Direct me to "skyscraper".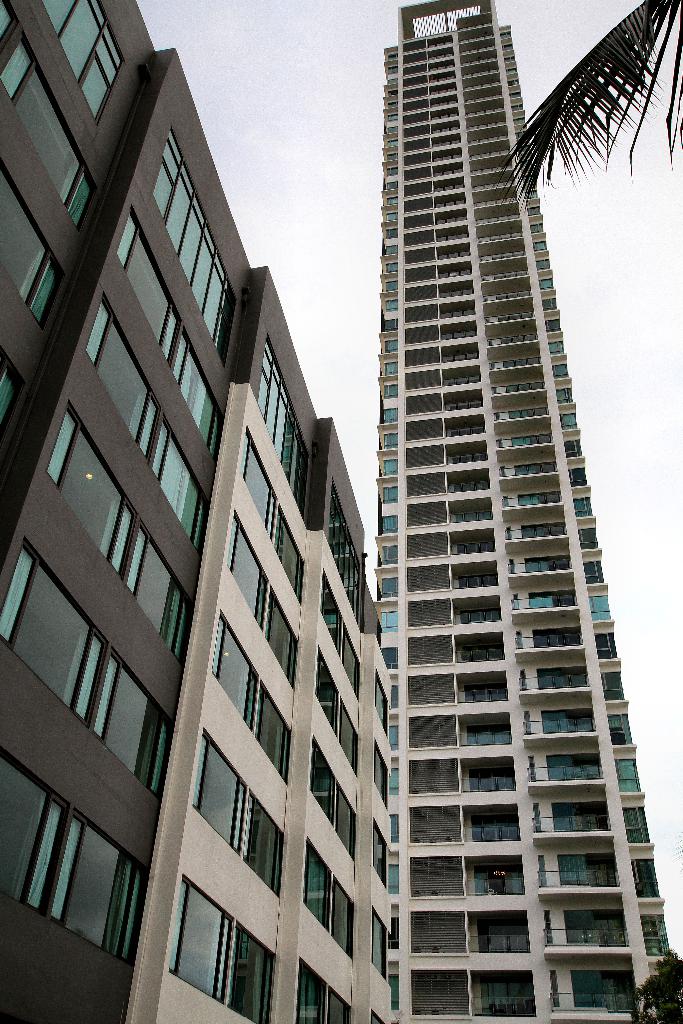
Direction: [x1=380, y1=3, x2=671, y2=1022].
